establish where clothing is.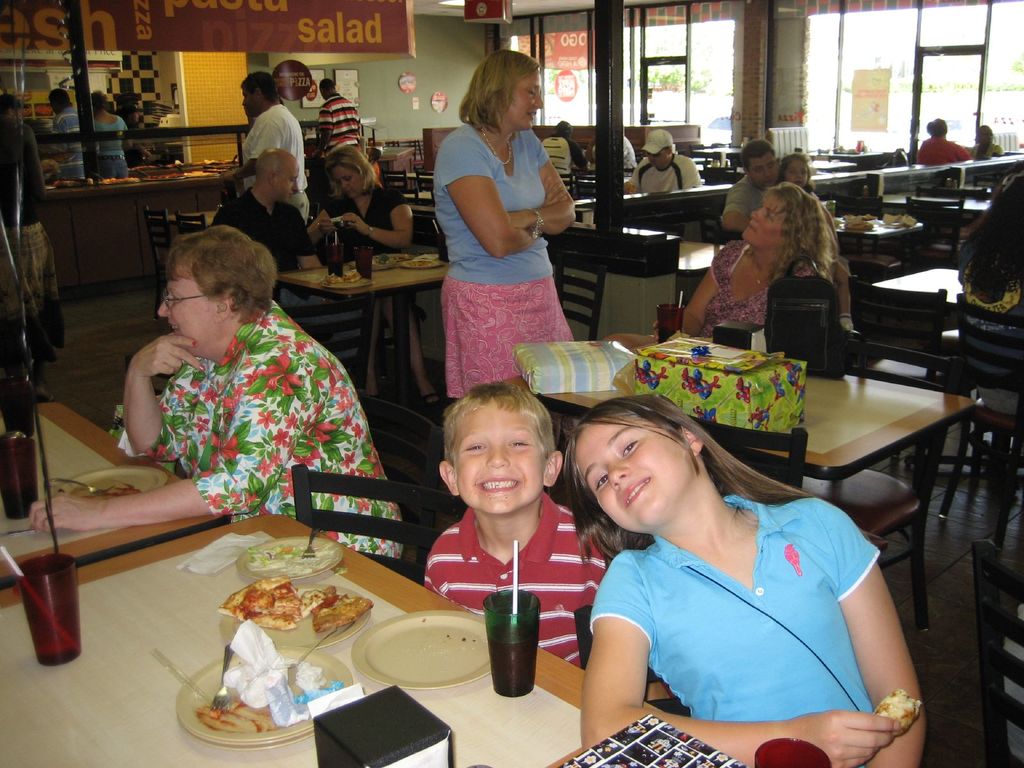
Established at box=[423, 491, 620, 662].
